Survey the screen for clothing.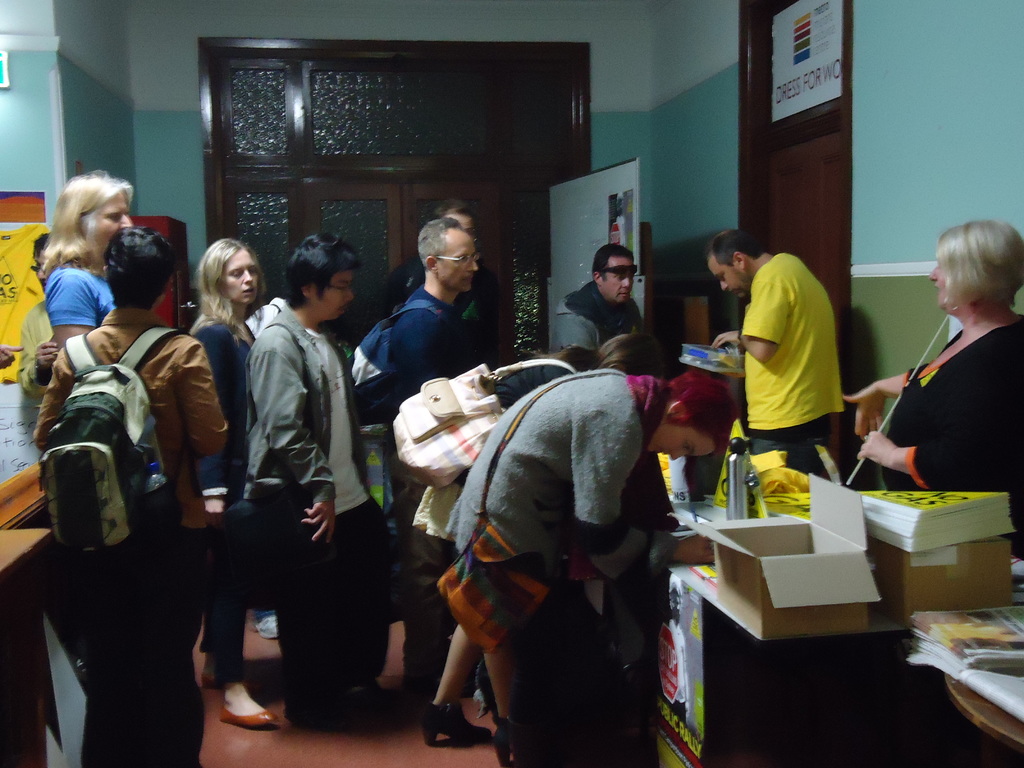
Survey found: pyautogui.locateOnScreen(454, 368, 660, 767).
